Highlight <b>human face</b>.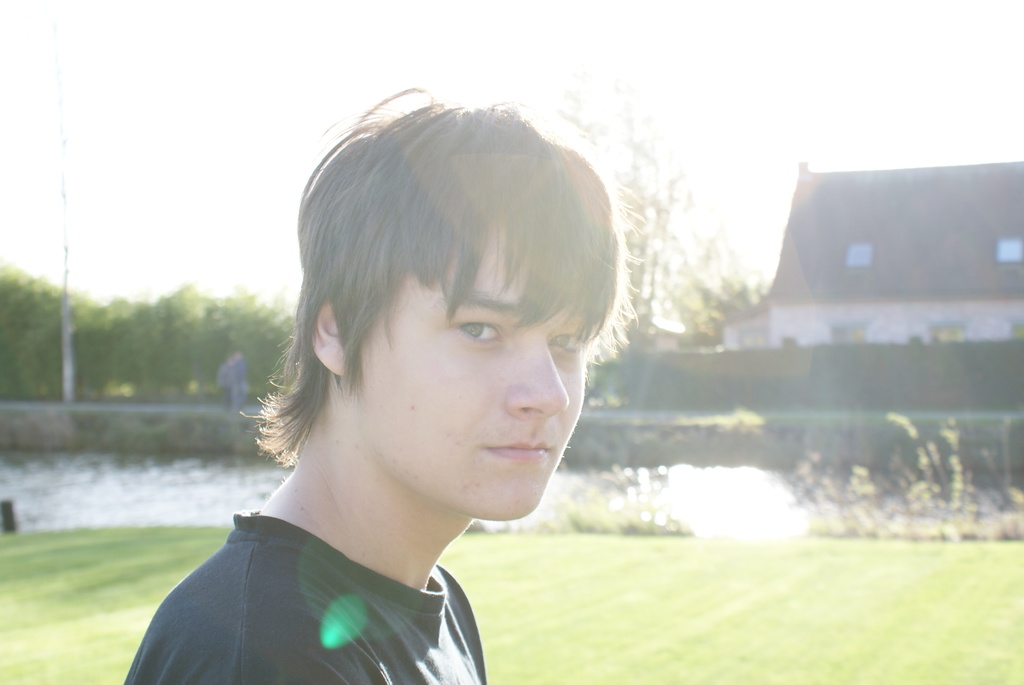
Highlighted region: pyautogui.locateOnScreen(360, 226, 589, 517).
